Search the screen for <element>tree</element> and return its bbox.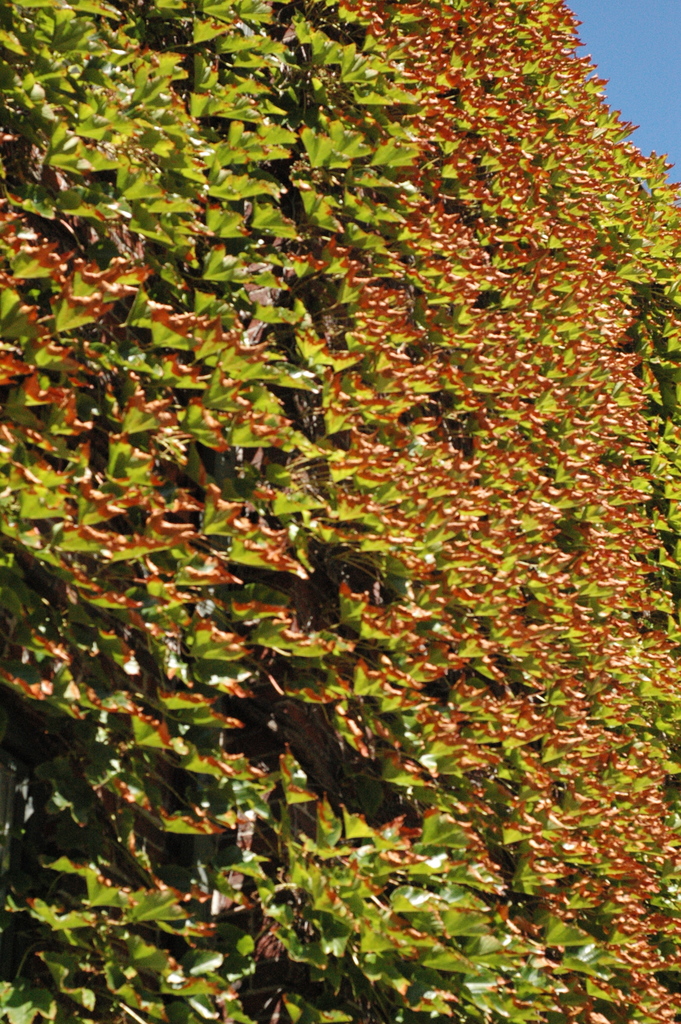
Found: (0, 0, 680, 1023).
